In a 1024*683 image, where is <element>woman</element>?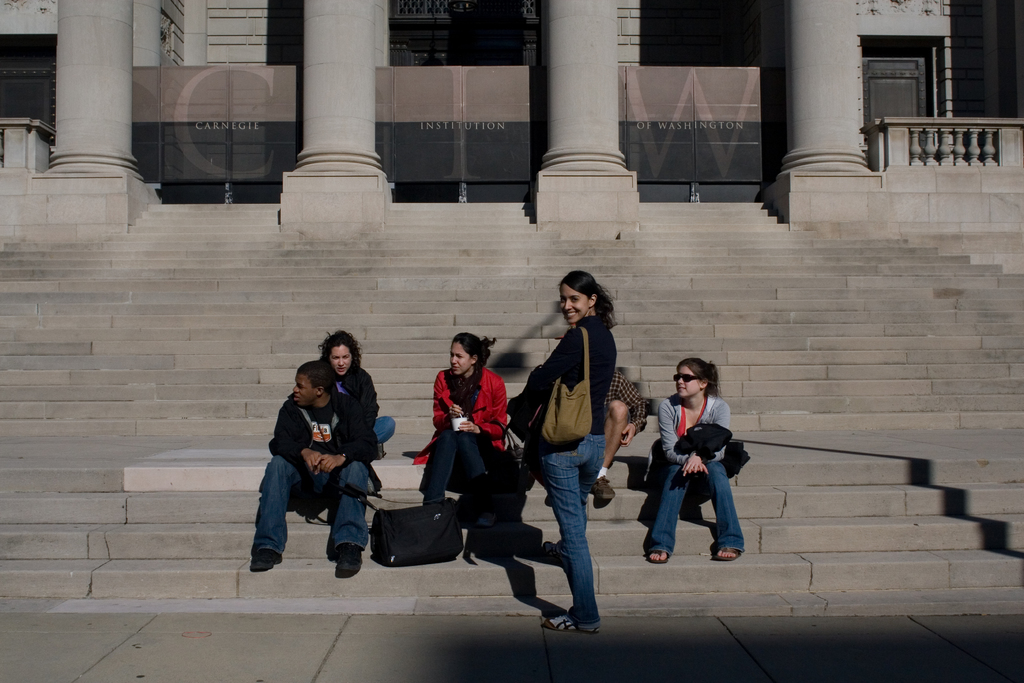
413:331:508:504.
